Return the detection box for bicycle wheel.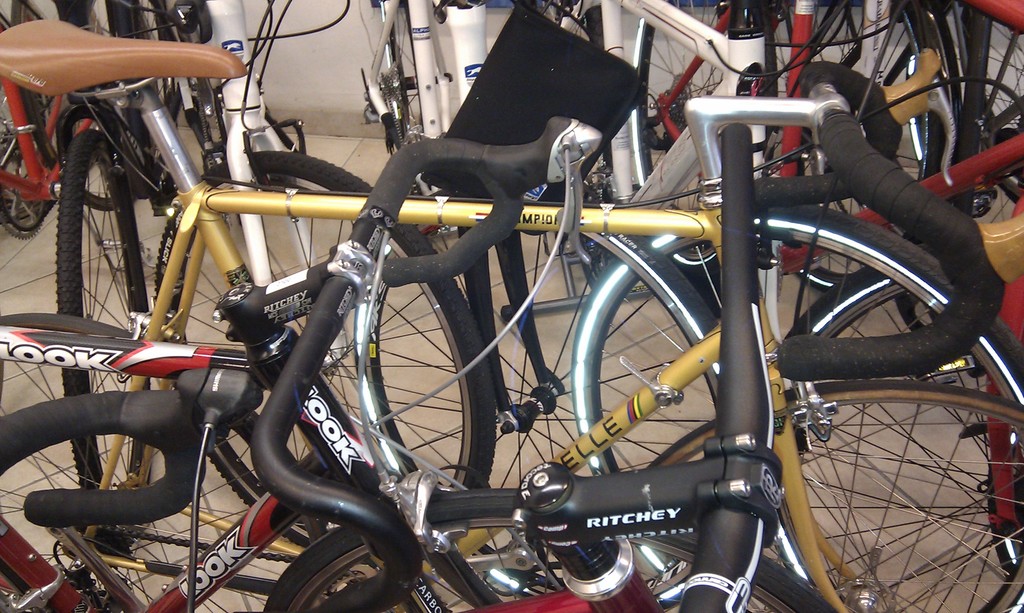
148, 149, 494, 564.
